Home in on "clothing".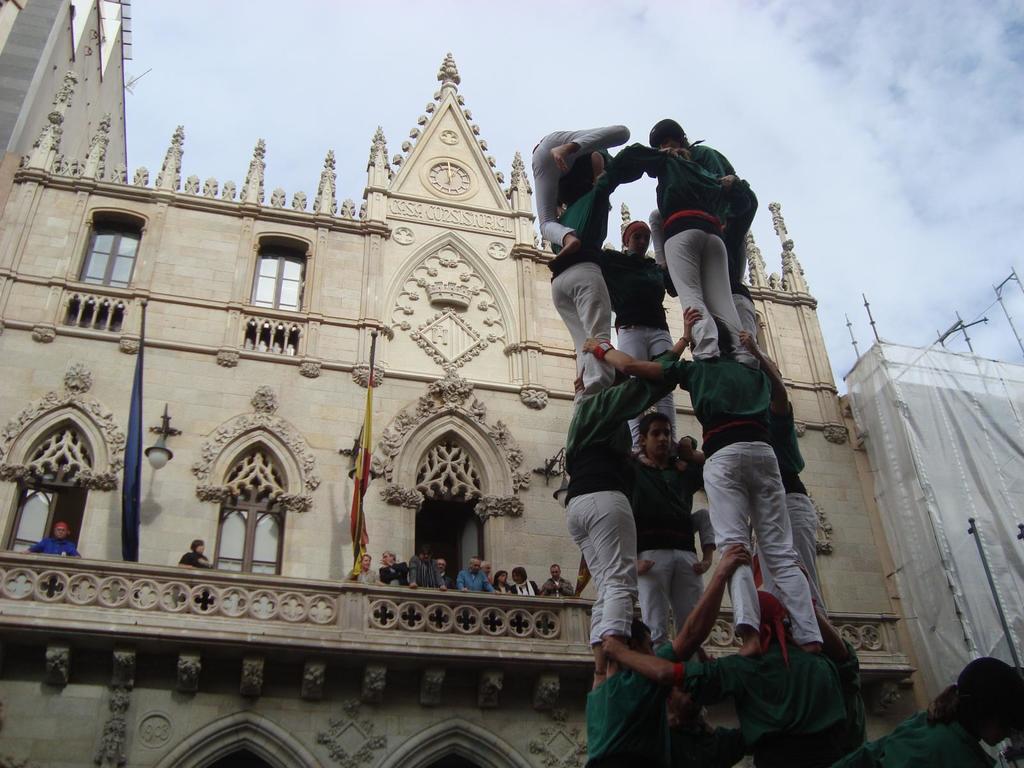
Homed in at bbox(380, 561, 409, 585).
